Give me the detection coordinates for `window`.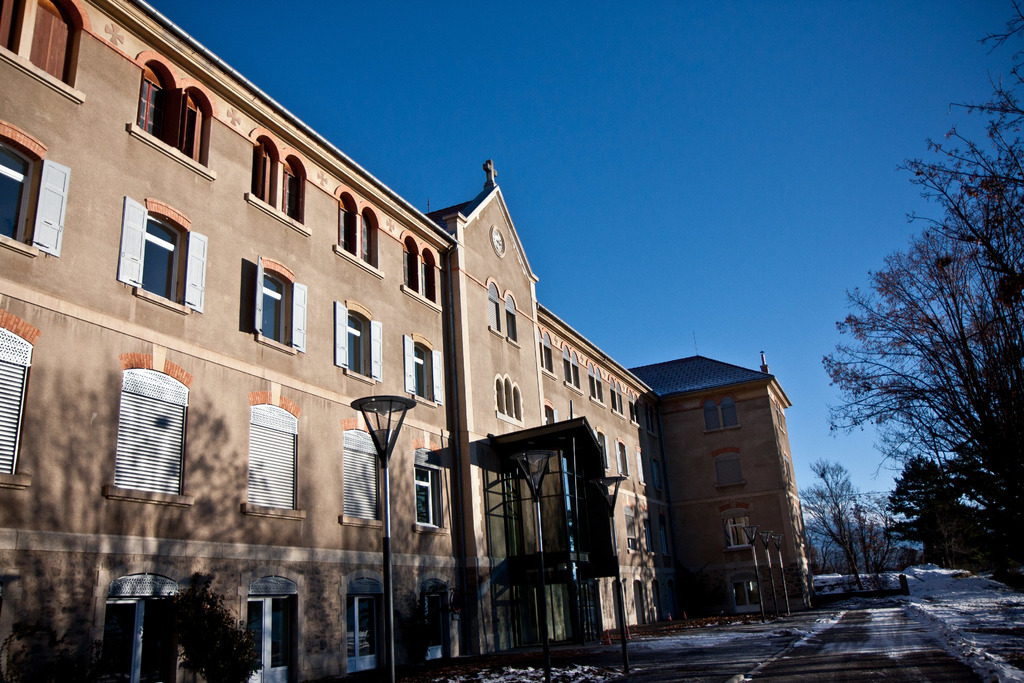
[233, 565, 310, 682].
